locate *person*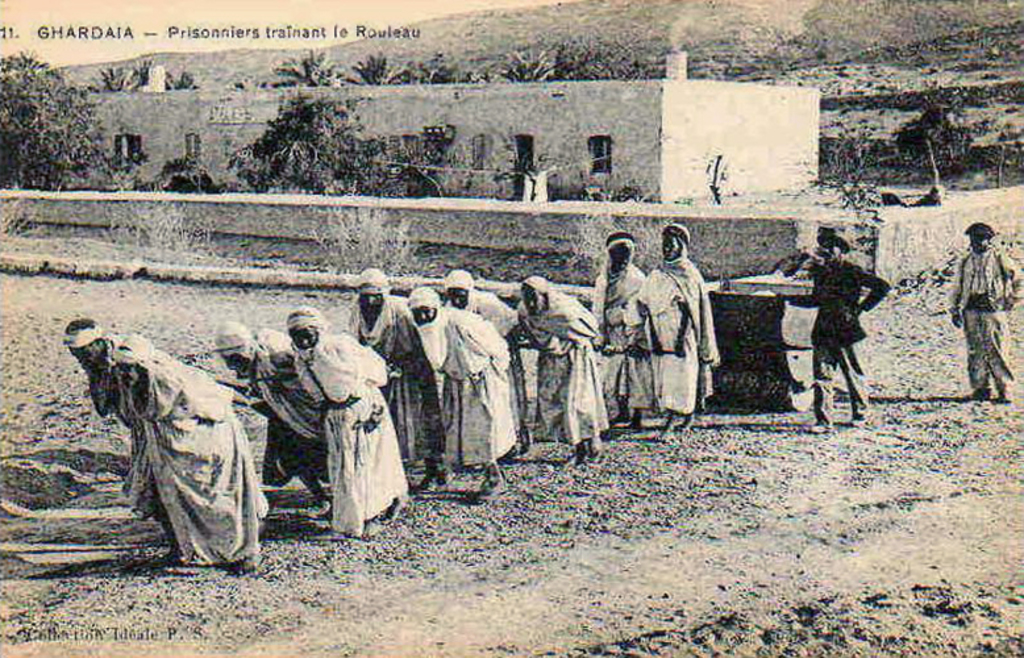
locate(595, 232, 646, 424)
